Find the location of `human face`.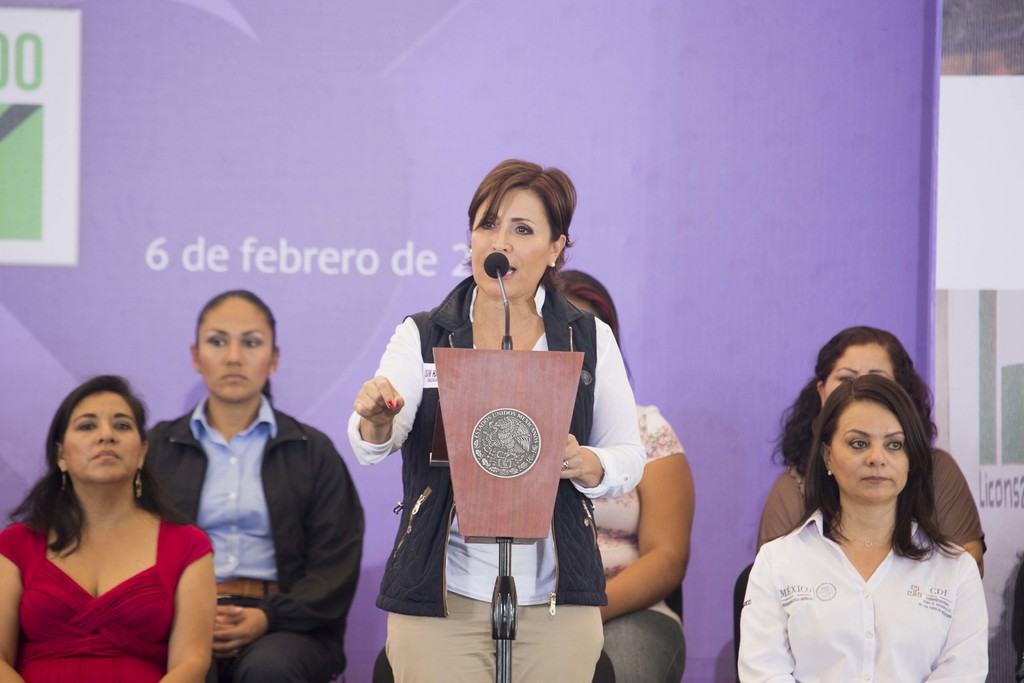
Location: 63/393/141/493.
